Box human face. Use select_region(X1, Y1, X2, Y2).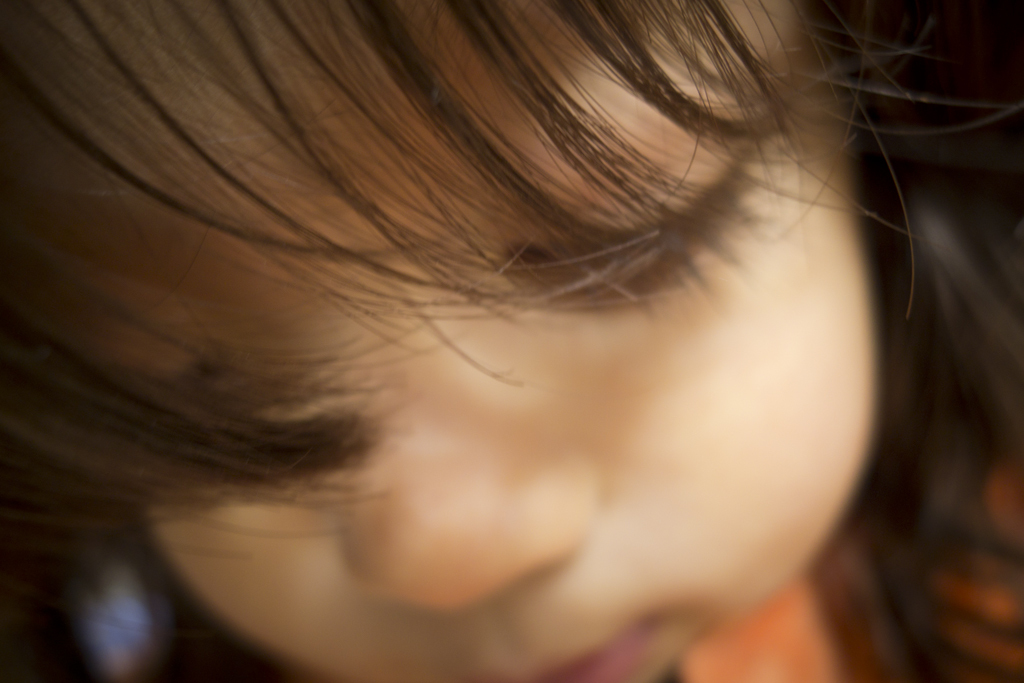
select_region(39, 6, 878, 682).
